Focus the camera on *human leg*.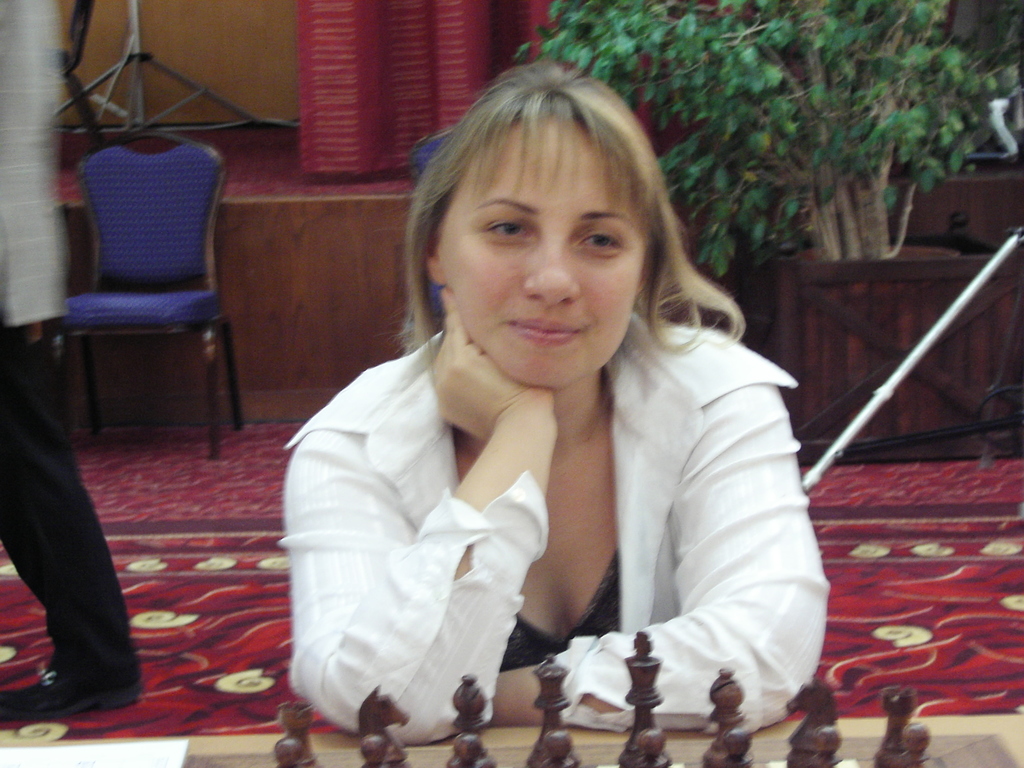
Focus region: 0/324/140/720.
